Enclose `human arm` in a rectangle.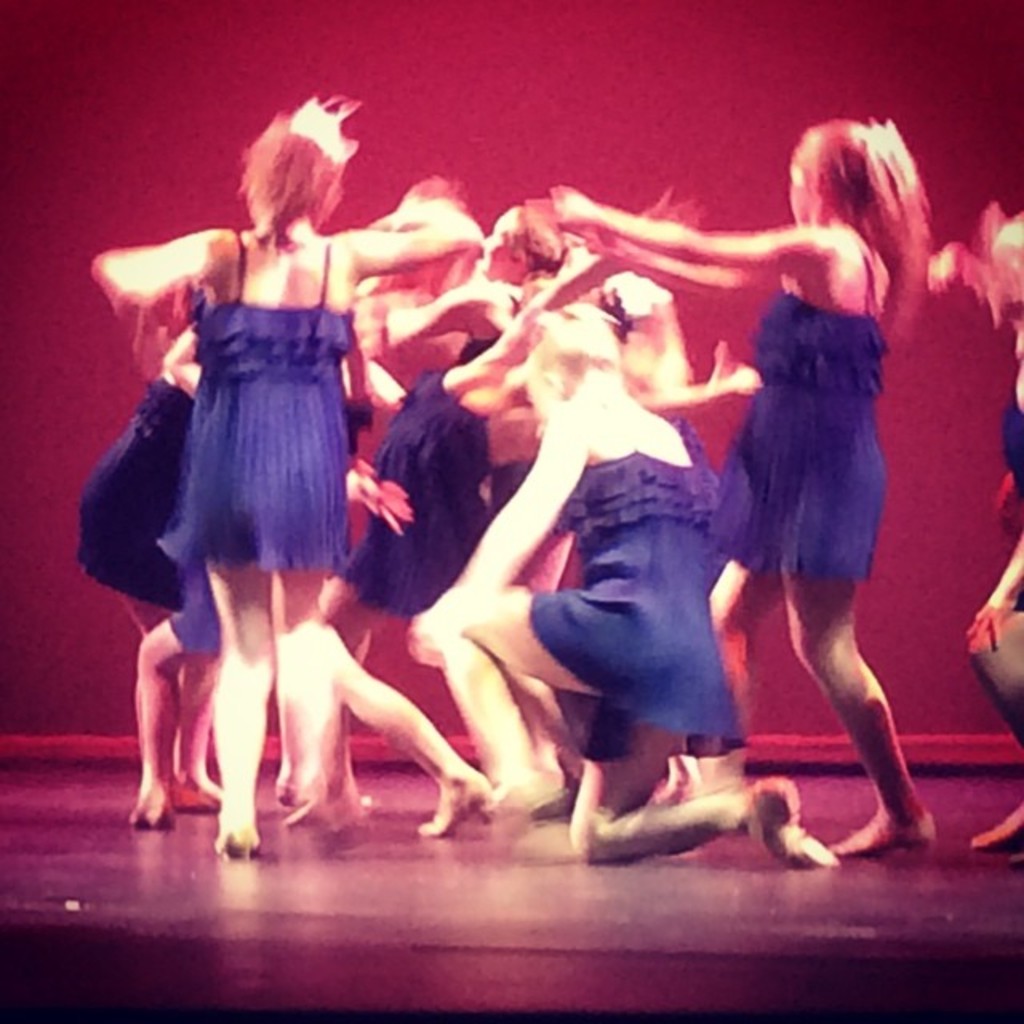
94, 230, 232, 312.
